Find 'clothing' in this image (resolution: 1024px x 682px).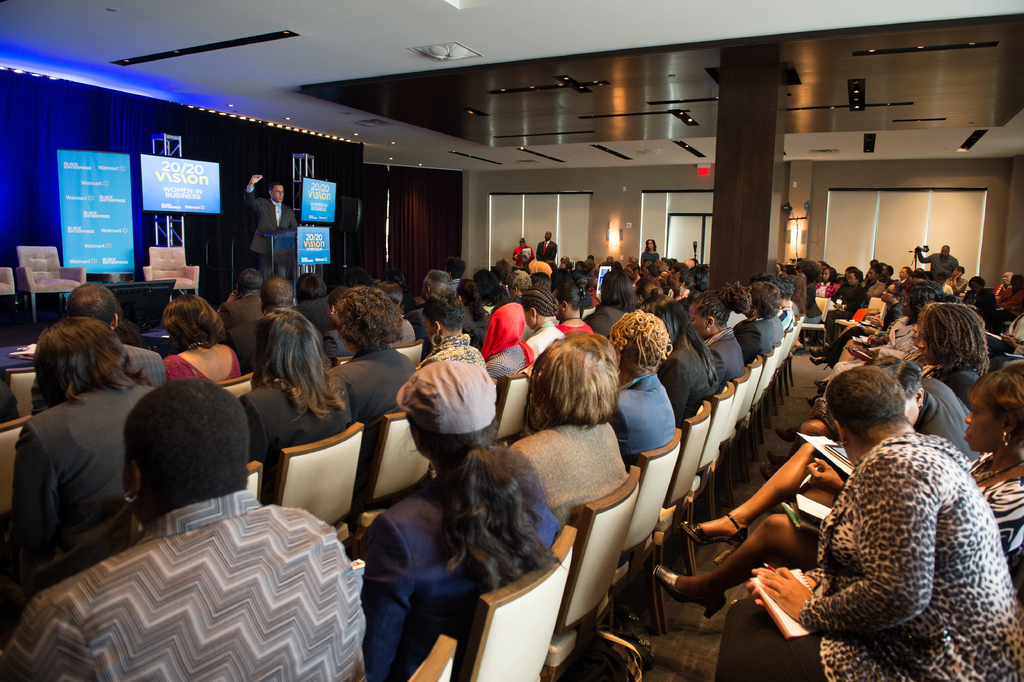
BBox(911, 378, 976, 472).
